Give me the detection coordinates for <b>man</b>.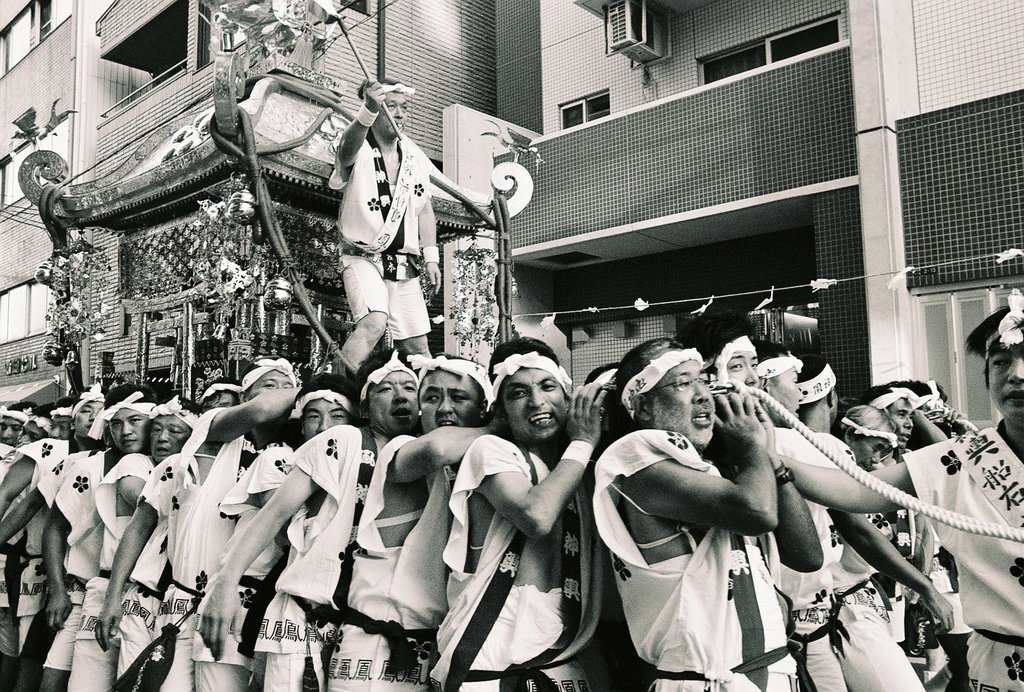
[941, 408, 973, 441].
